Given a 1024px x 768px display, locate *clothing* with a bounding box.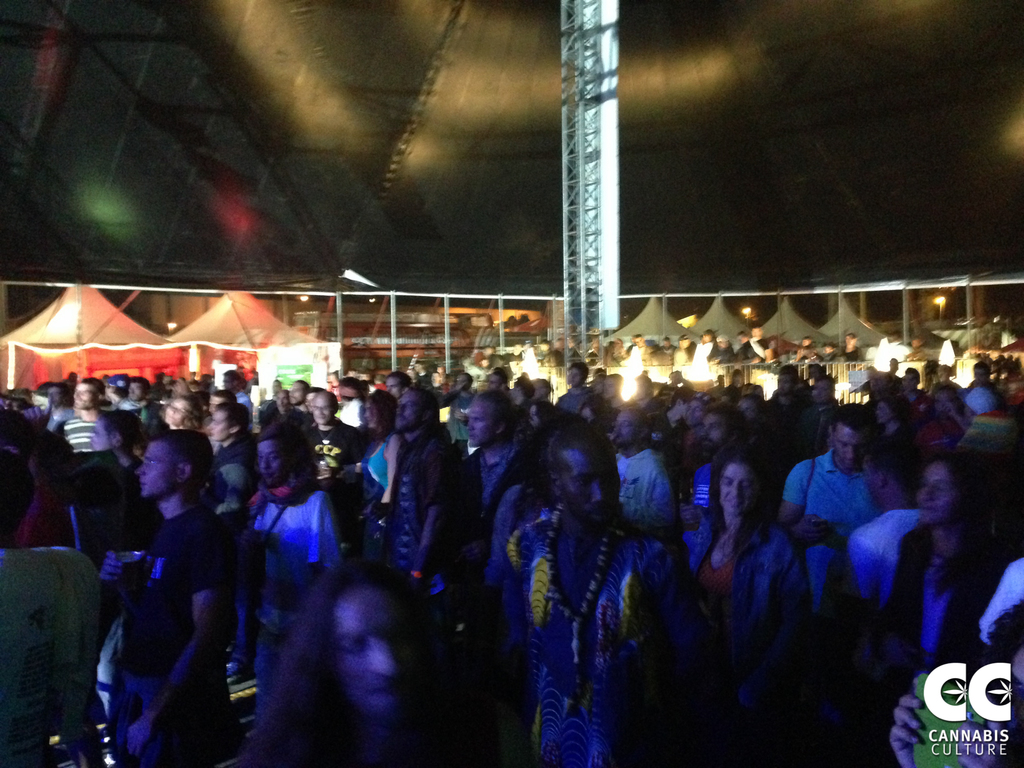
Located: rect(877, 515, 1009, 654).
